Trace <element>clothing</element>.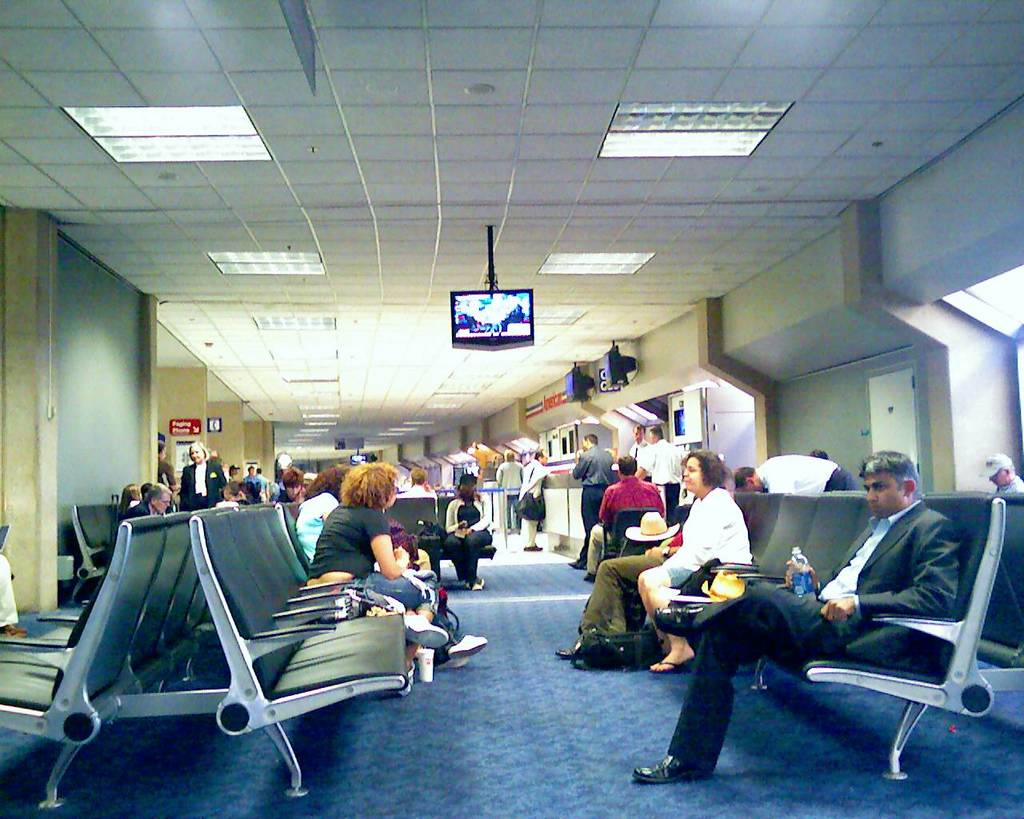
Traced to bbox(308, 503, 433, 613).
